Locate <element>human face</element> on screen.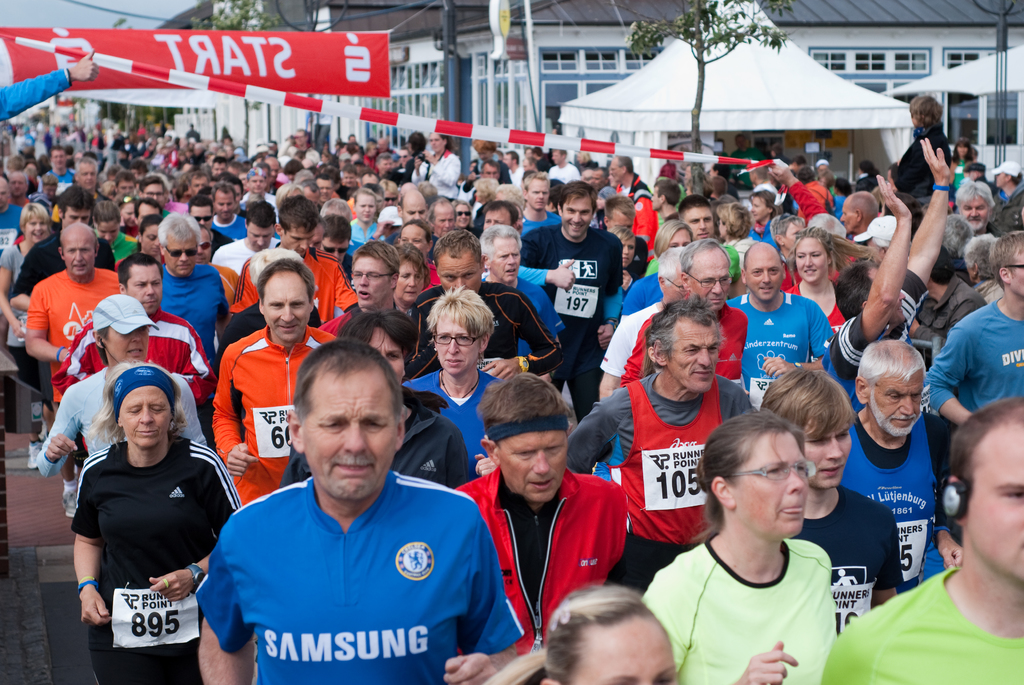
On screen at {"x1": 735, "y1": 433, "x2": 808, "y2": 533}.
